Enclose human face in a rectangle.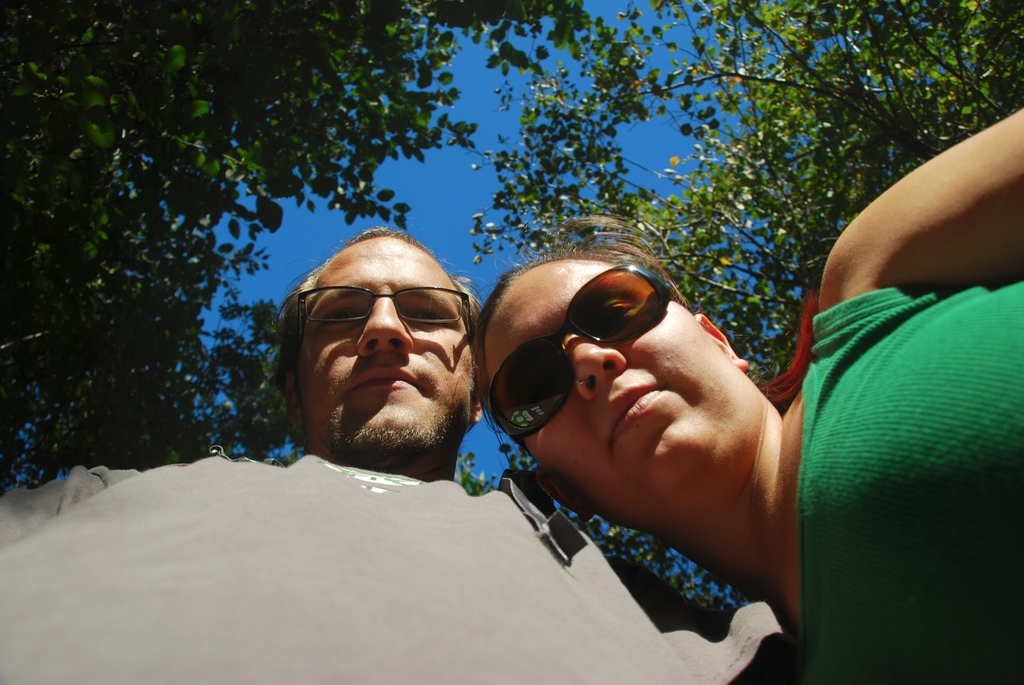
box(279, 231, 479, 468).
